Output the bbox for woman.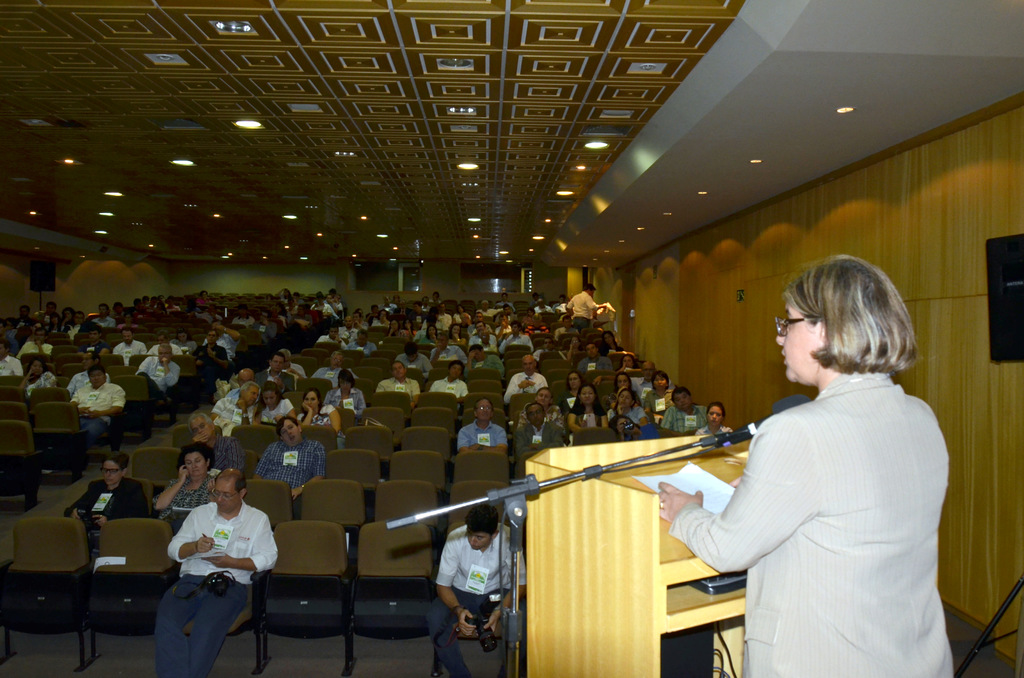
{"left": 610, "top": 369, "right": 646, "bottom": 401}.
